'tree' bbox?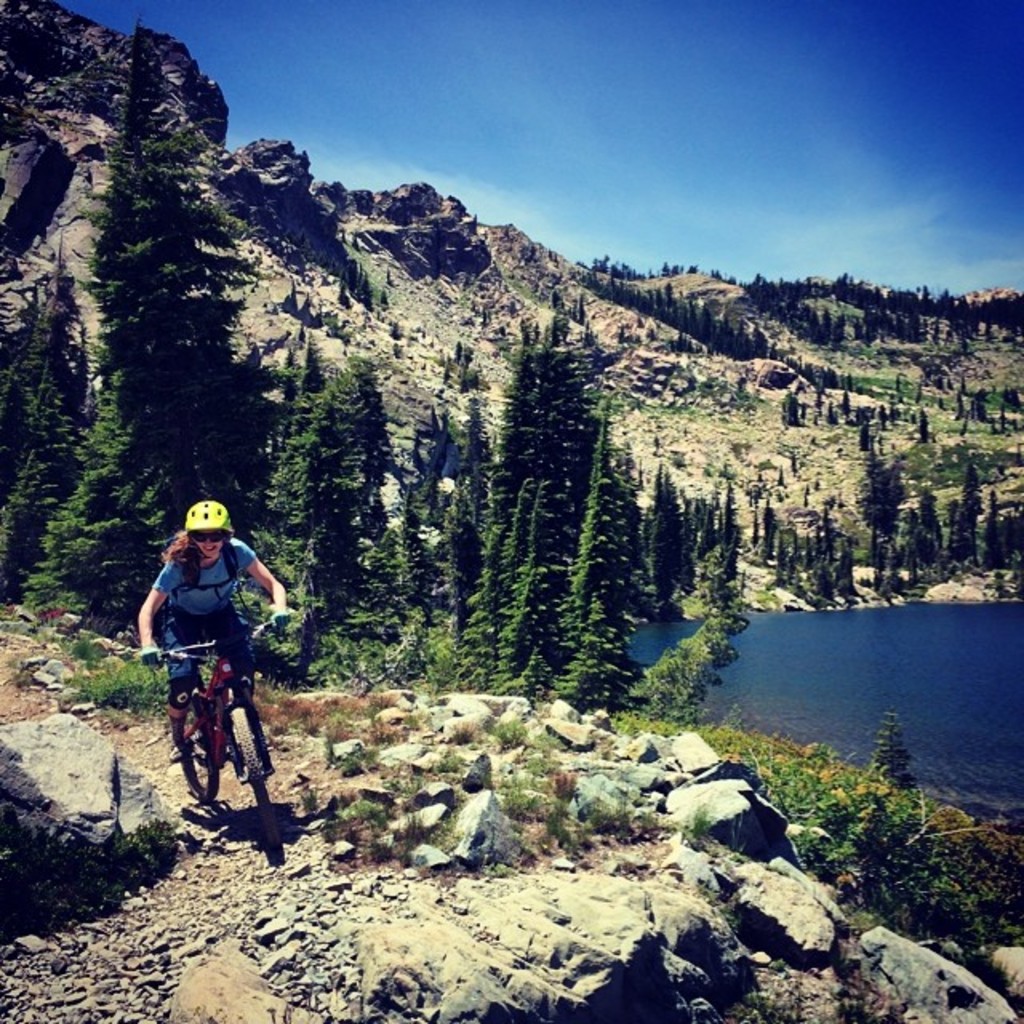
870, 704, 910, 789
